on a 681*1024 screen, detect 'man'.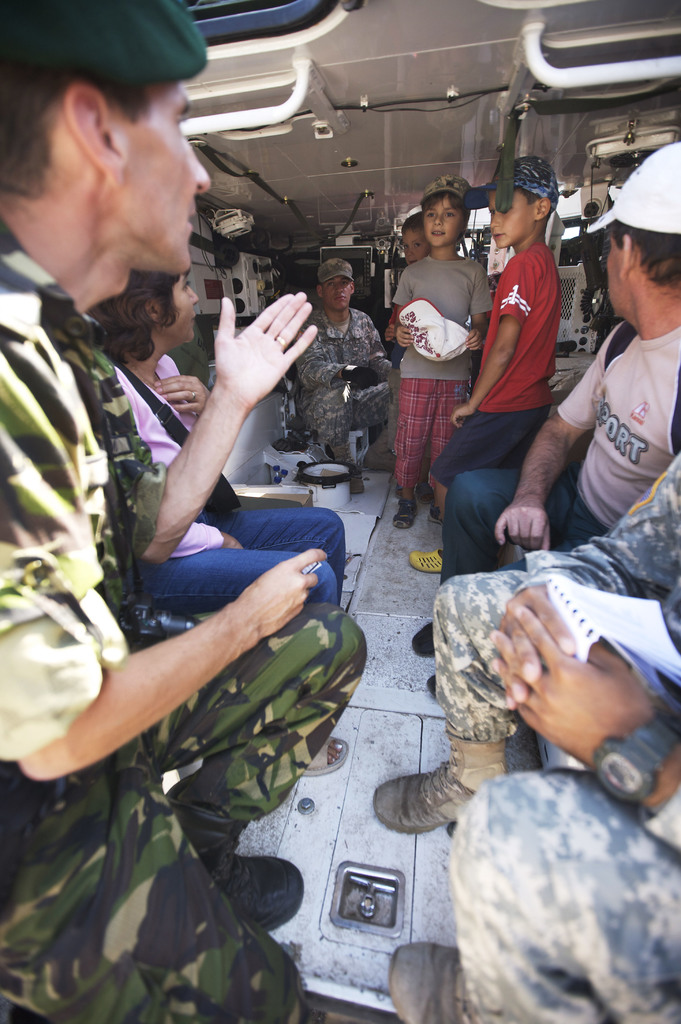
left=371, top=452, right=680, bottom=1023.
